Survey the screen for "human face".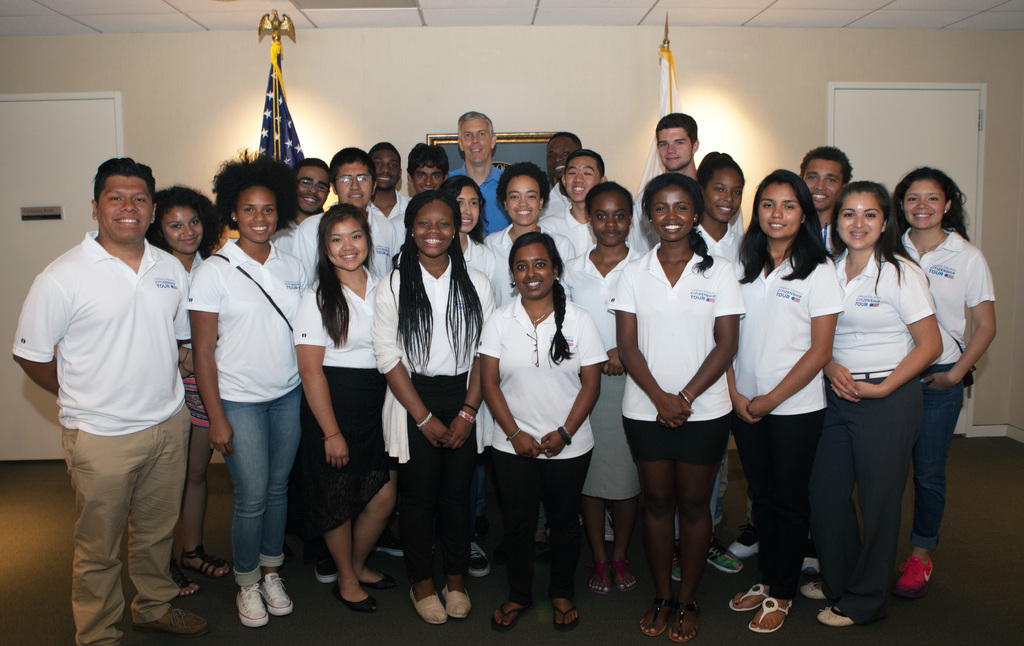
Survey found: 327:212:367:274.
